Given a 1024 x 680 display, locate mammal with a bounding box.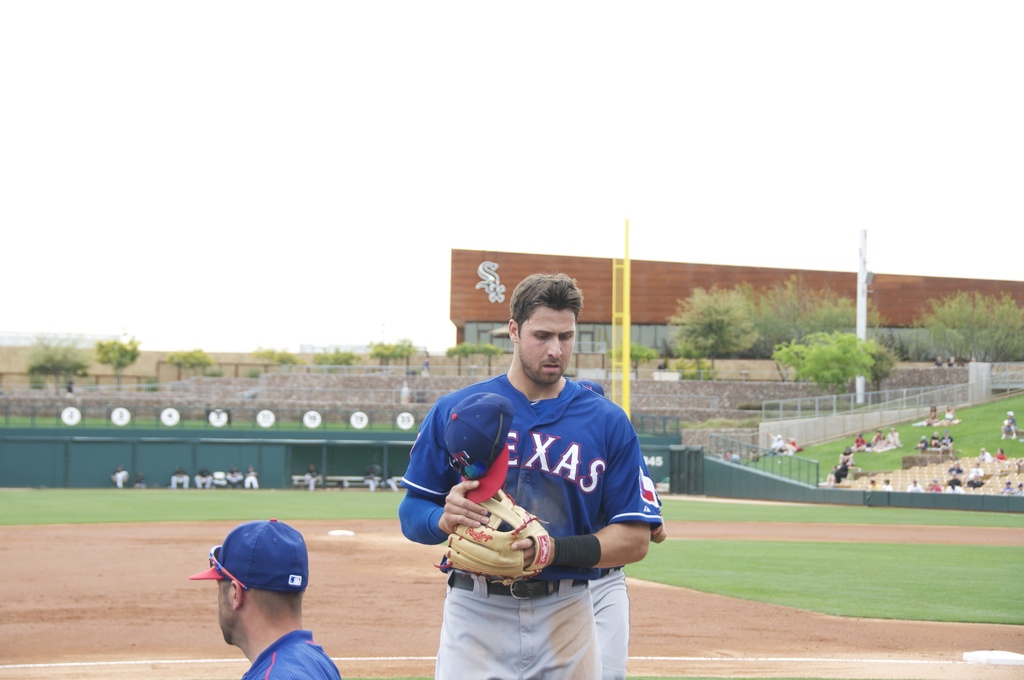
Located: select_region(875, 428, 885, 453).
